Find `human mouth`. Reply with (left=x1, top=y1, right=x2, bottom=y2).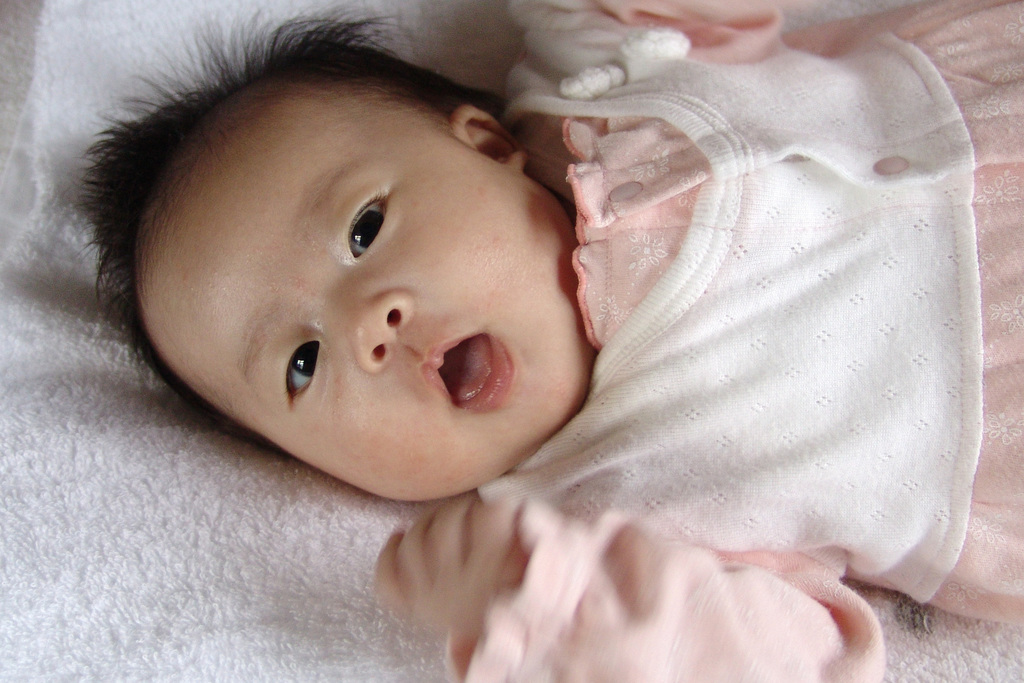
(left=416, top=327, right=516, bottom=415).
